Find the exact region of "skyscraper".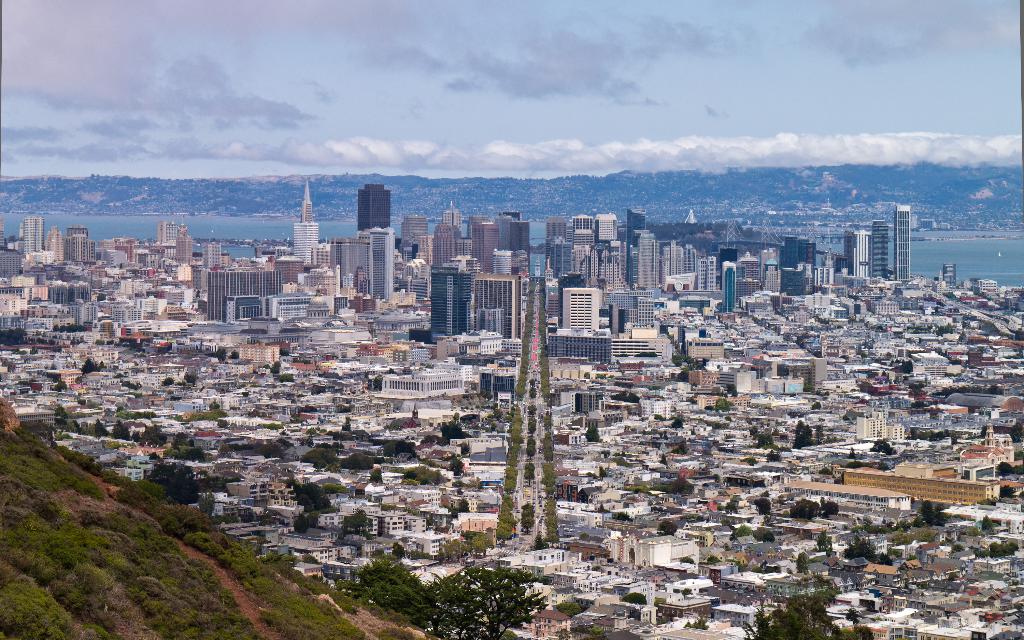
Exact region: l=628, t=209, r=658, b=293.
